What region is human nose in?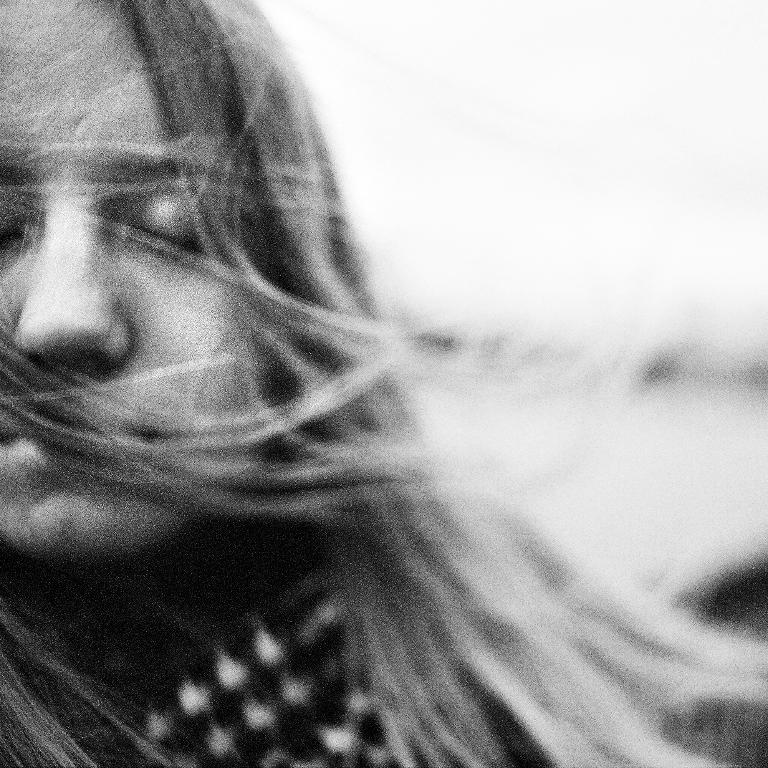
{"left": 8, "top": 205, "right": 138, "bottom": 372}.
